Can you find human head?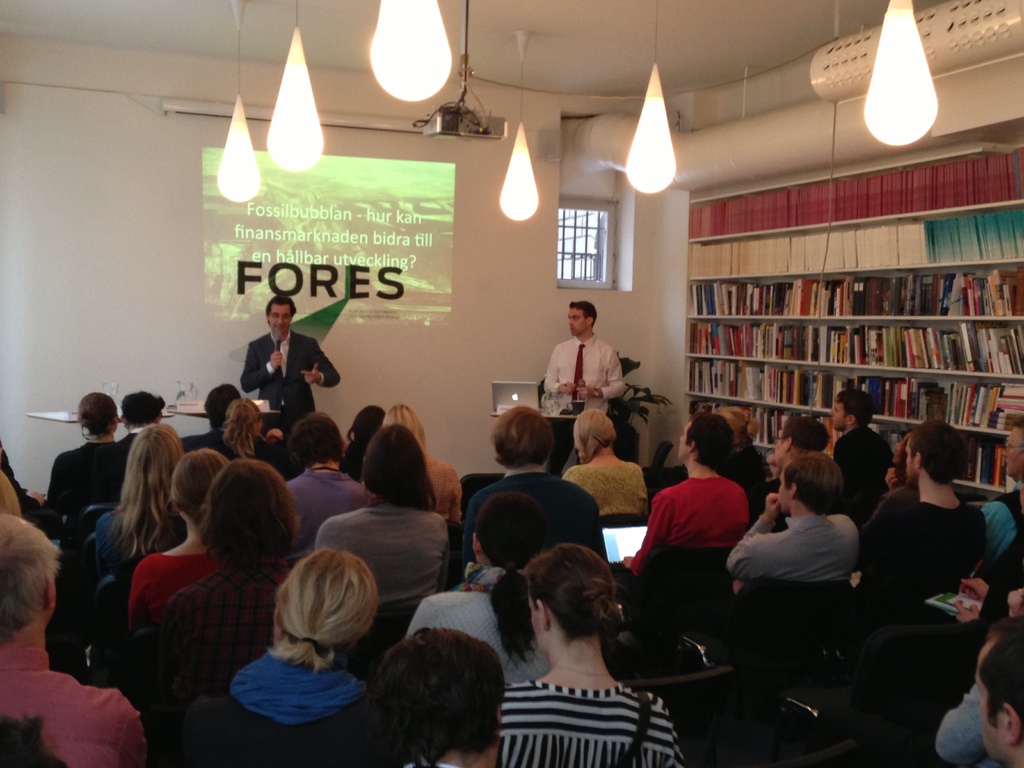
Yes, bounding box: region(225, 397, 263, 438).
